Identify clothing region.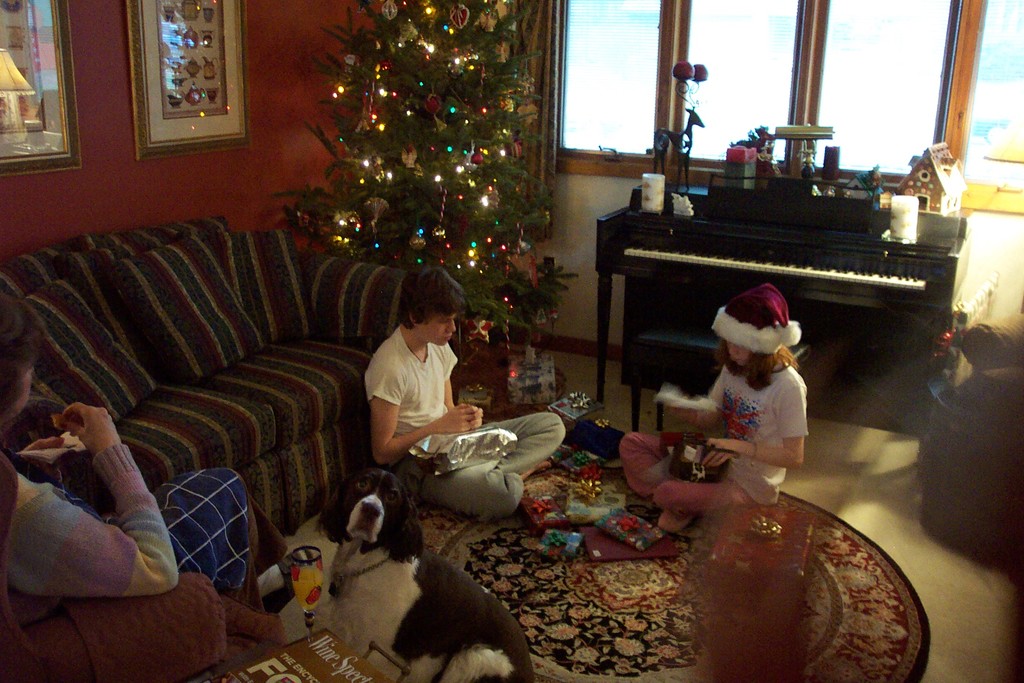
Region: box=[352, 317, 479, 466].
